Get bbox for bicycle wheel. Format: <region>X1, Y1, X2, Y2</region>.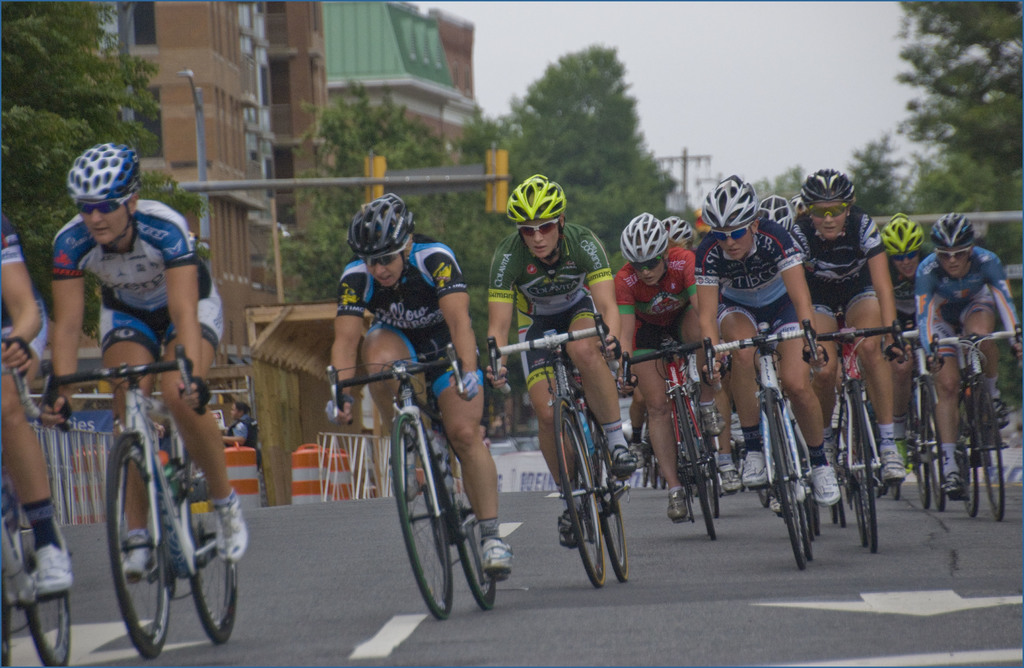
<region>22, 507, 74, 667</region>.
